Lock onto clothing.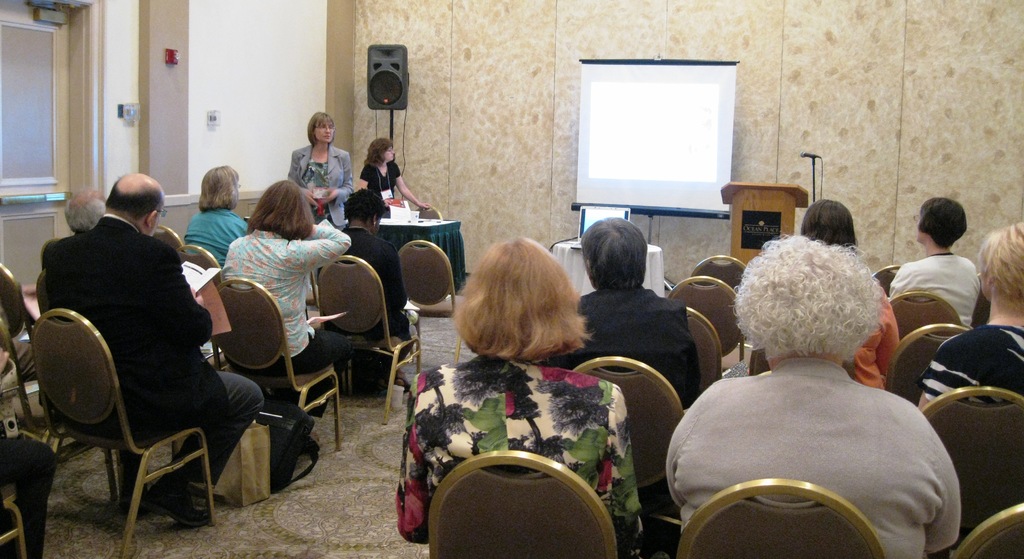
Locked: (311, 219, 412, 398).
